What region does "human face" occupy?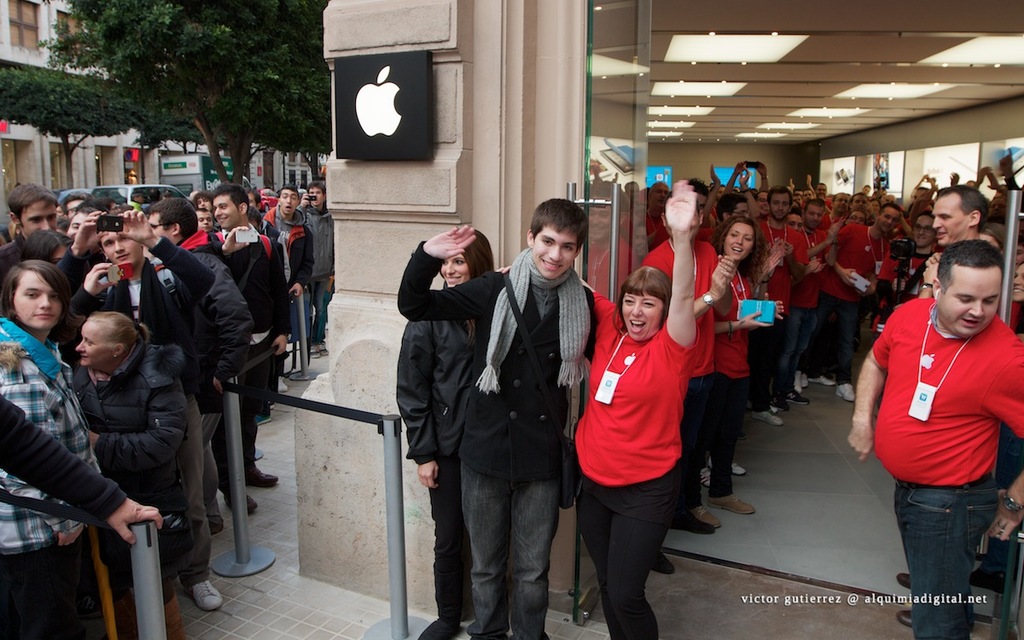
detection(626, 293, 660, 340).
